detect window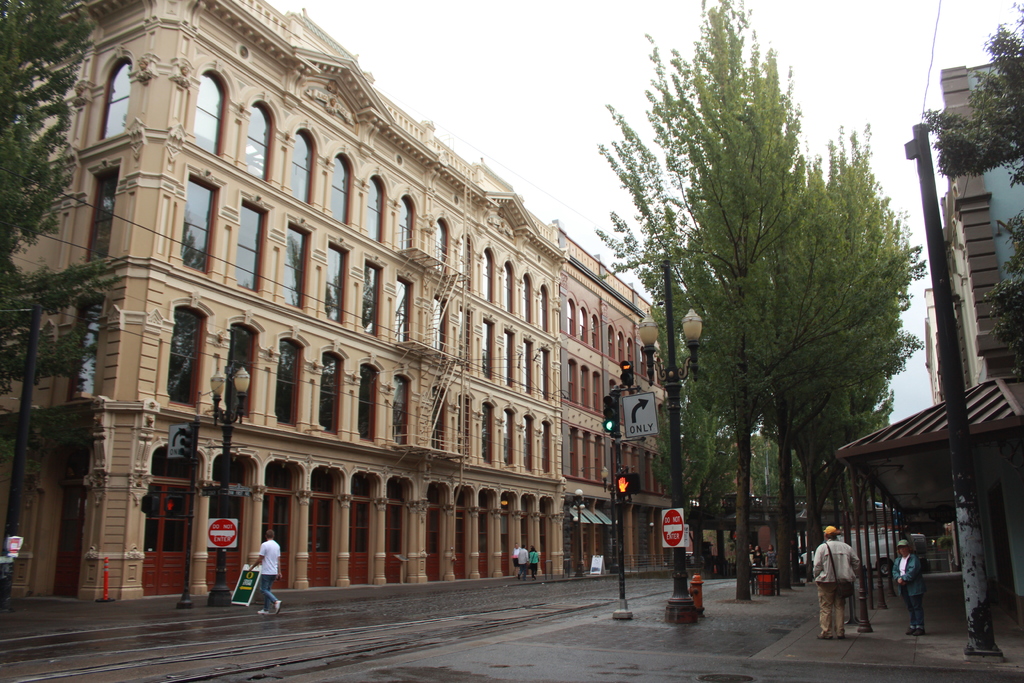
180,177,213,272
